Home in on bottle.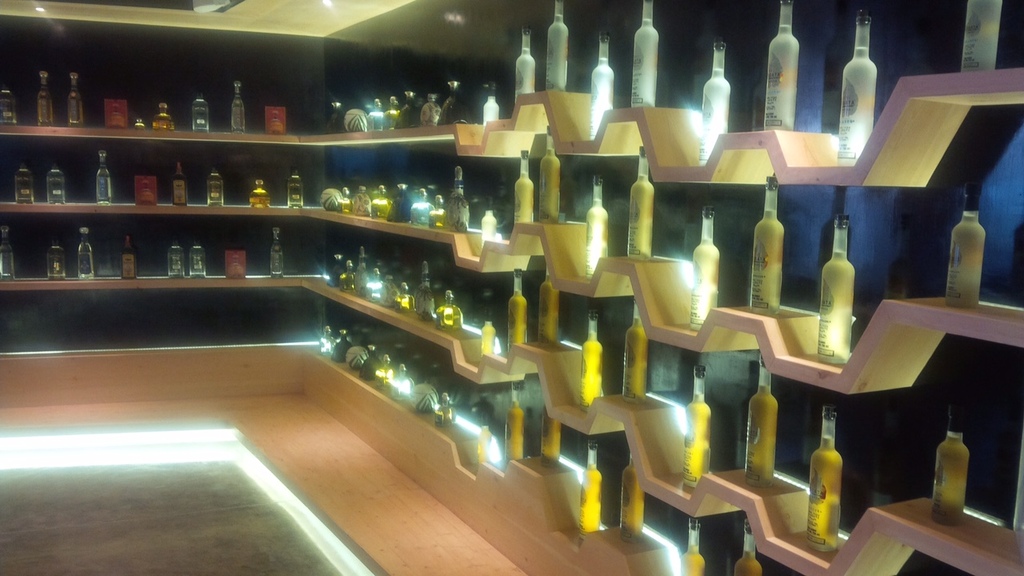
Homed in at (left=617, top=454, right=643, bottom=540).
